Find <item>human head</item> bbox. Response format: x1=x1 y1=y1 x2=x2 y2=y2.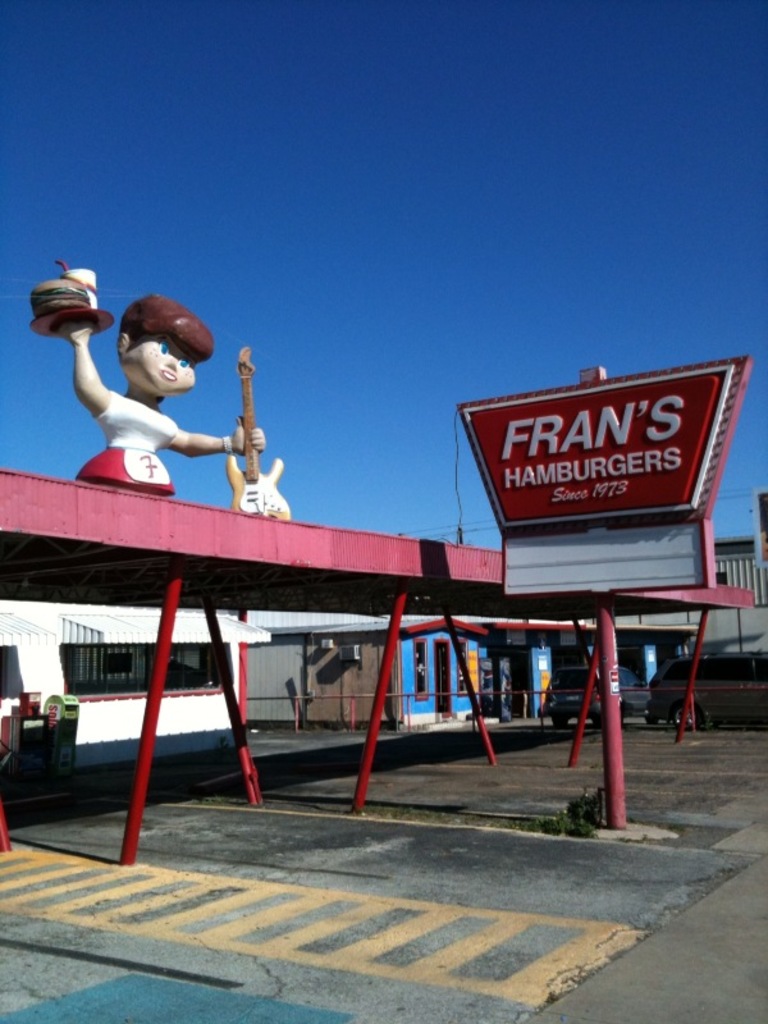
x1=82 y1=279 x2=215 y2=402.
